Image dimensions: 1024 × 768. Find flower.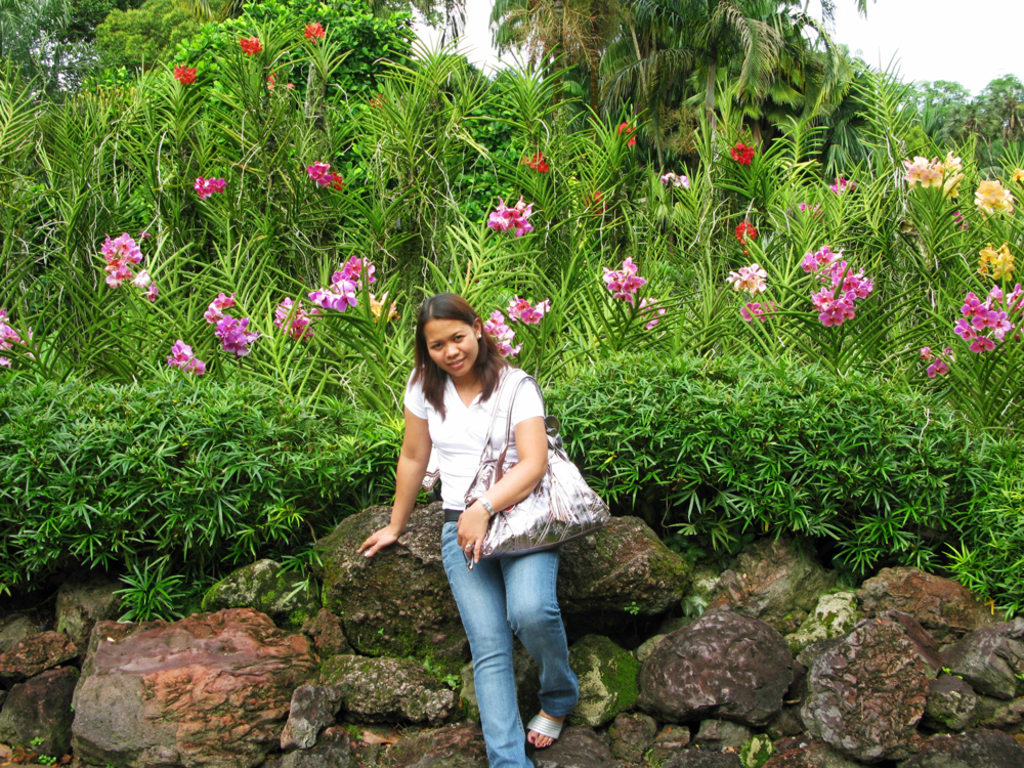
region(758, 299, 778, 323).
